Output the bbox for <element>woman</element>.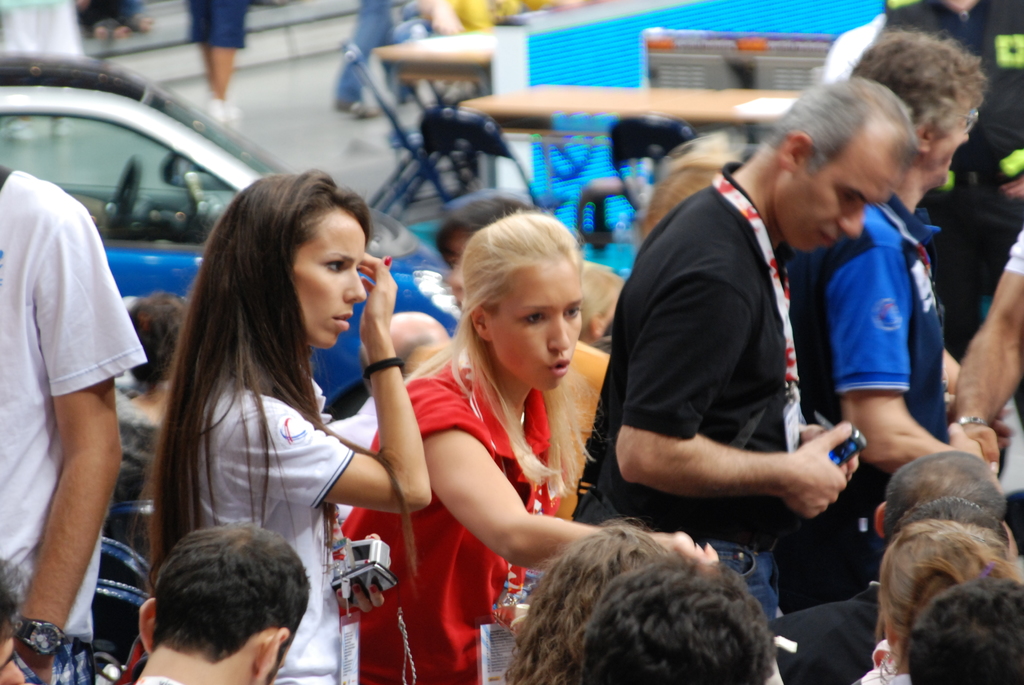
(x1=341, y1=192, x2=724, y2=684).
